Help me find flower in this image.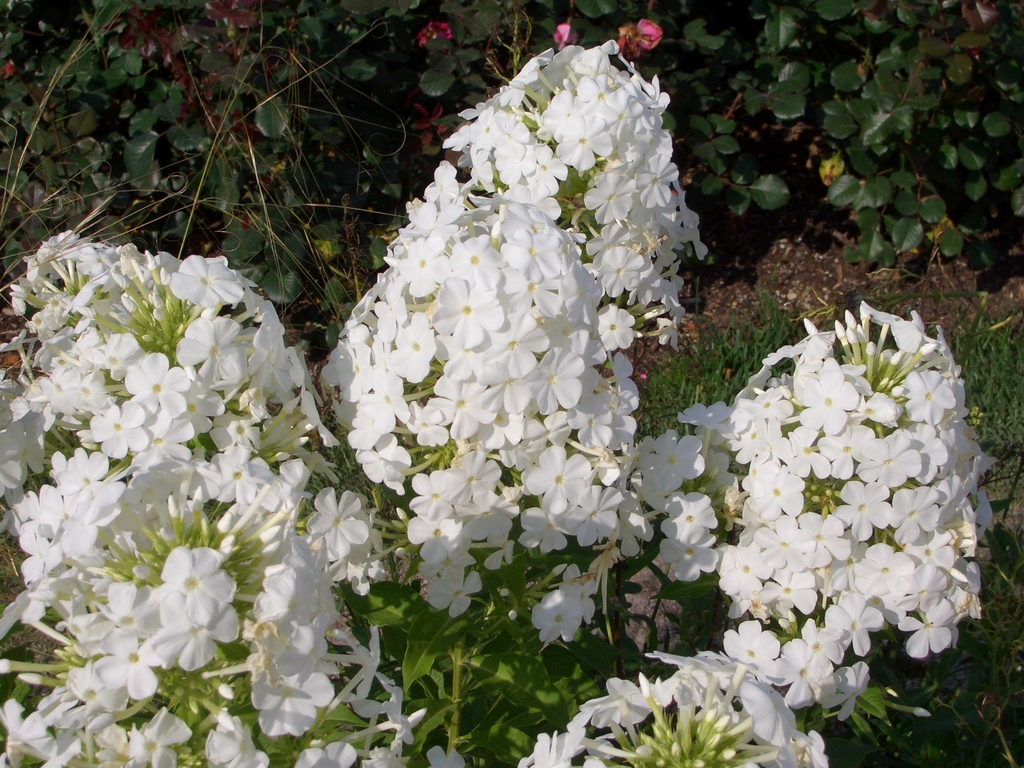
Found it: <region>425, 742, 467, 767</region>.
